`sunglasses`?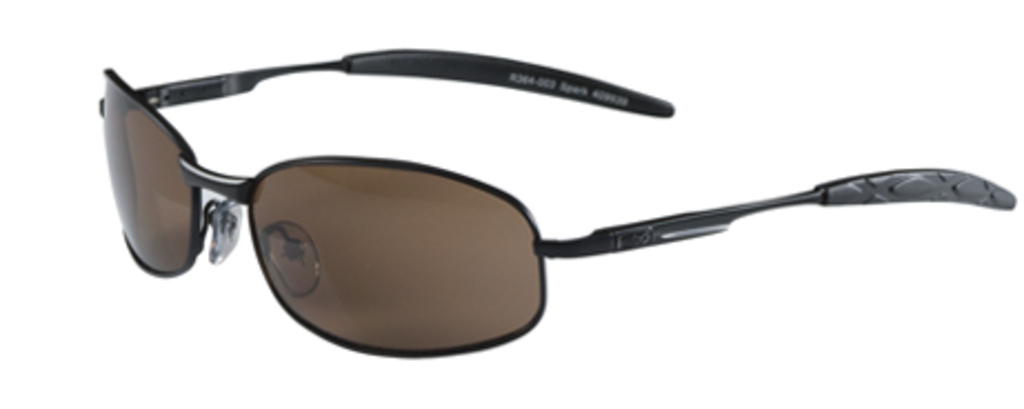
l=100, t=47, r=1015, b=358
